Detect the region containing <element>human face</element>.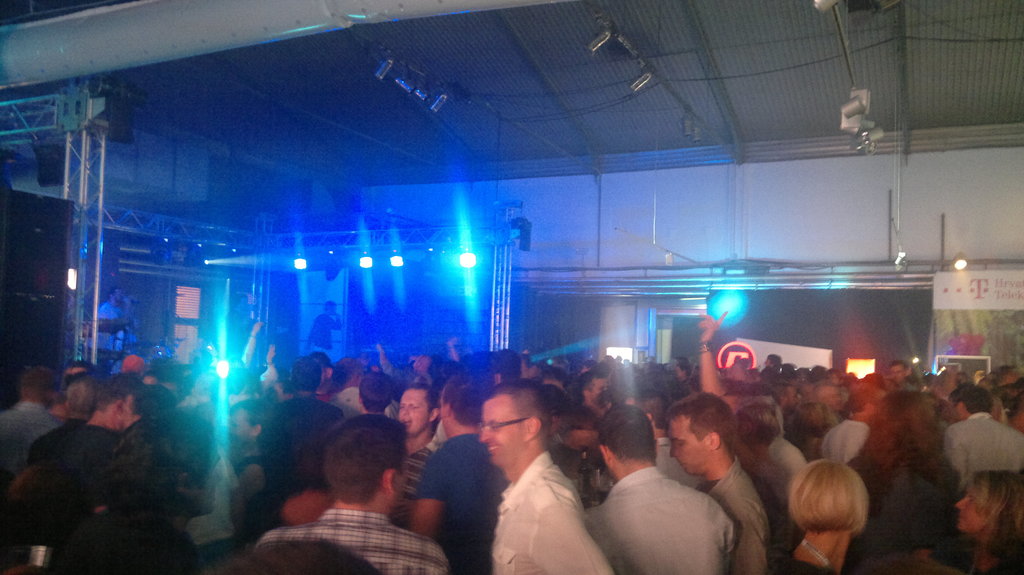
[398,390,431,438].
